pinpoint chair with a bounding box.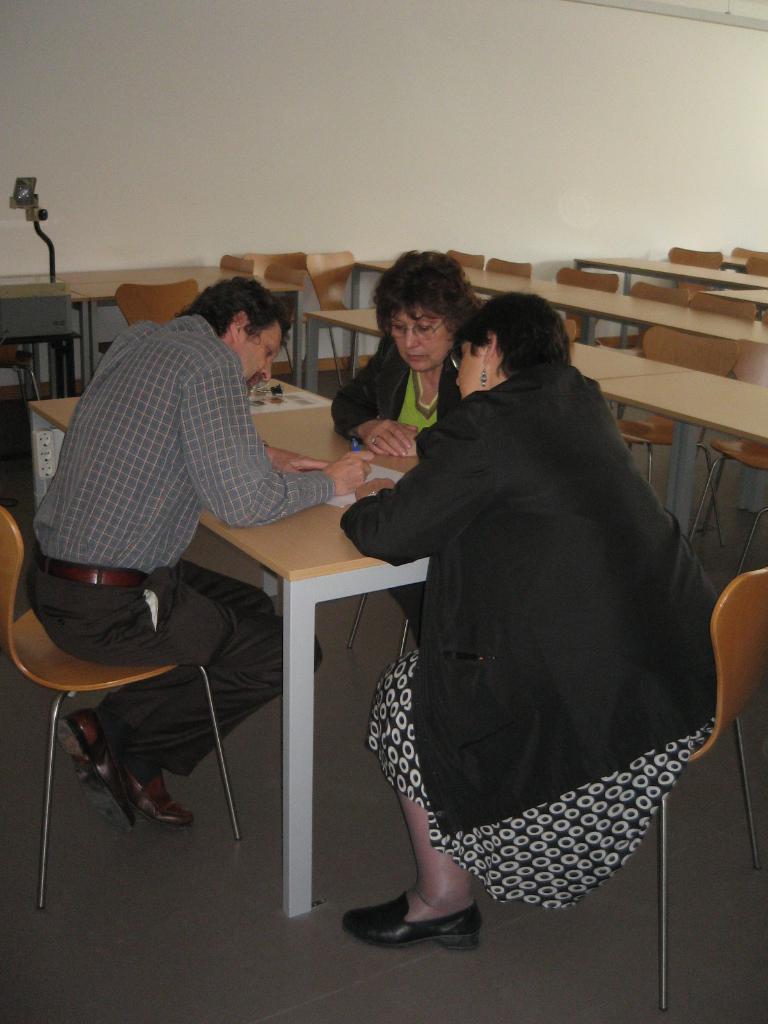
(689, 339, 767, 577).
